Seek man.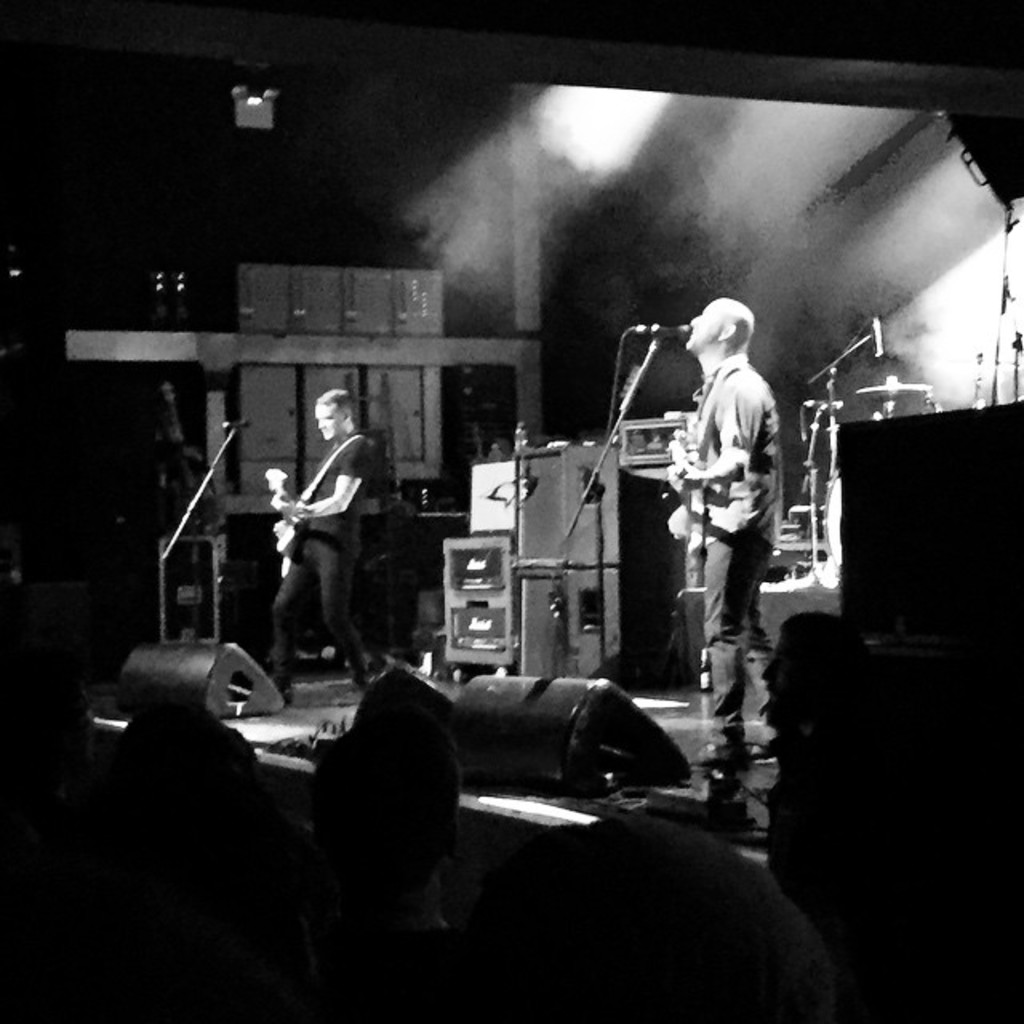
box=[667, 299, 779, 768].
